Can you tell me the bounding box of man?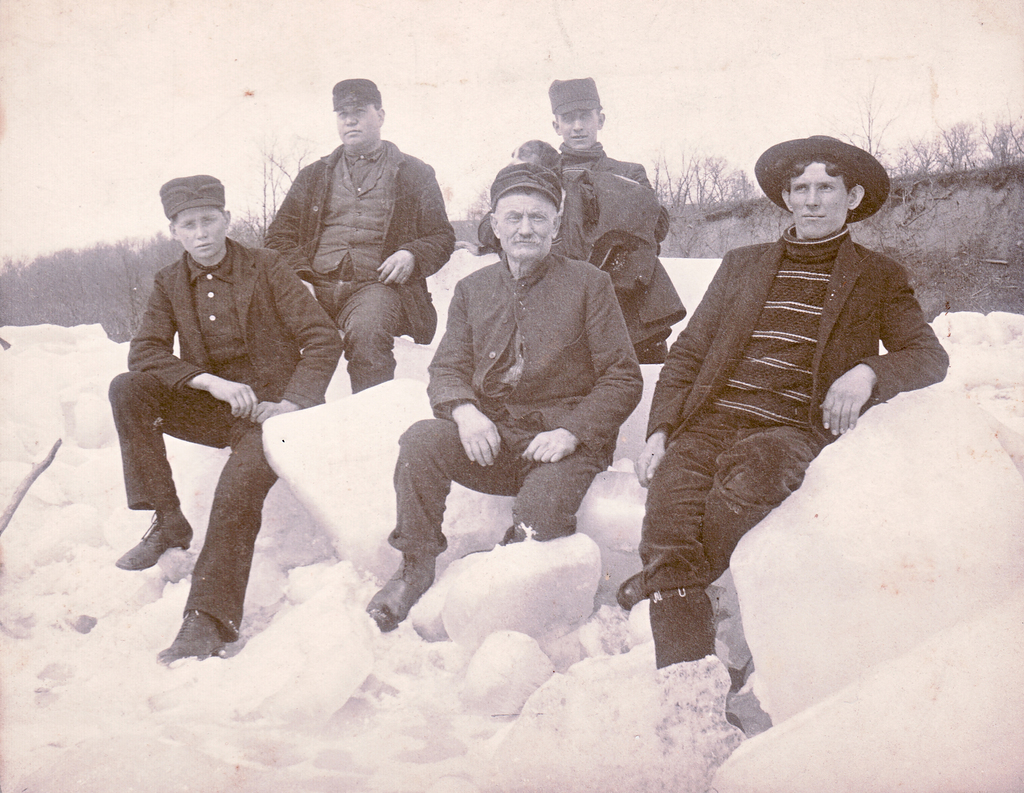
[x1=265, y1=74, x2=458, y2=392].
